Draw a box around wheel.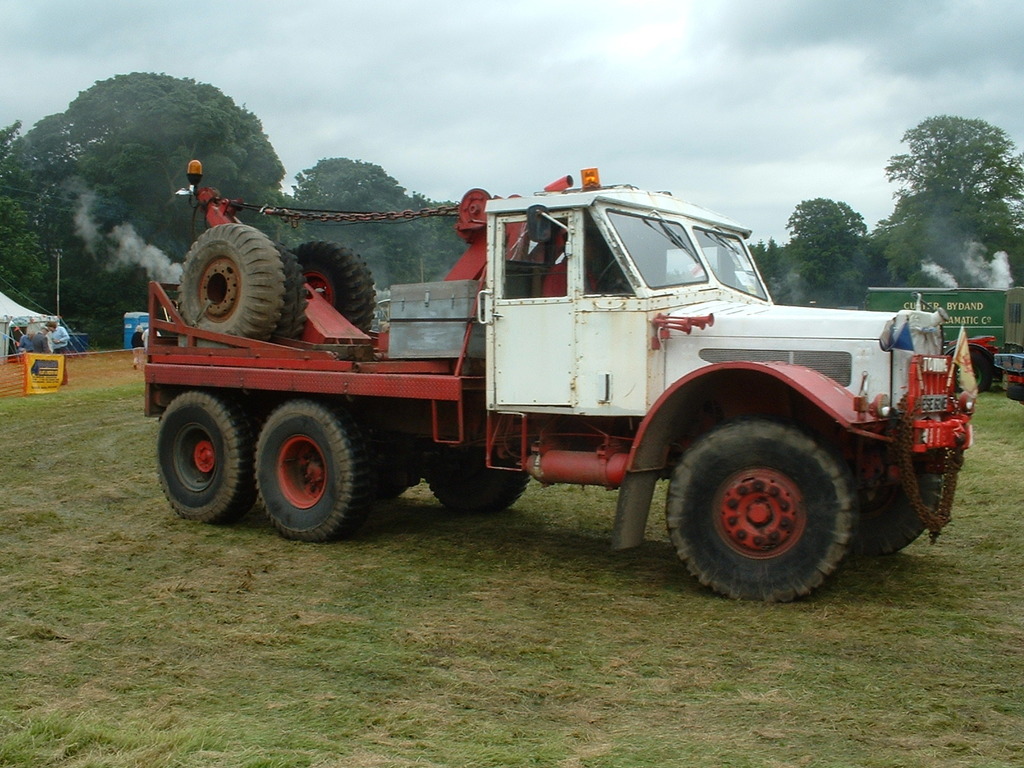
box=[868, 463, 939, 564].
